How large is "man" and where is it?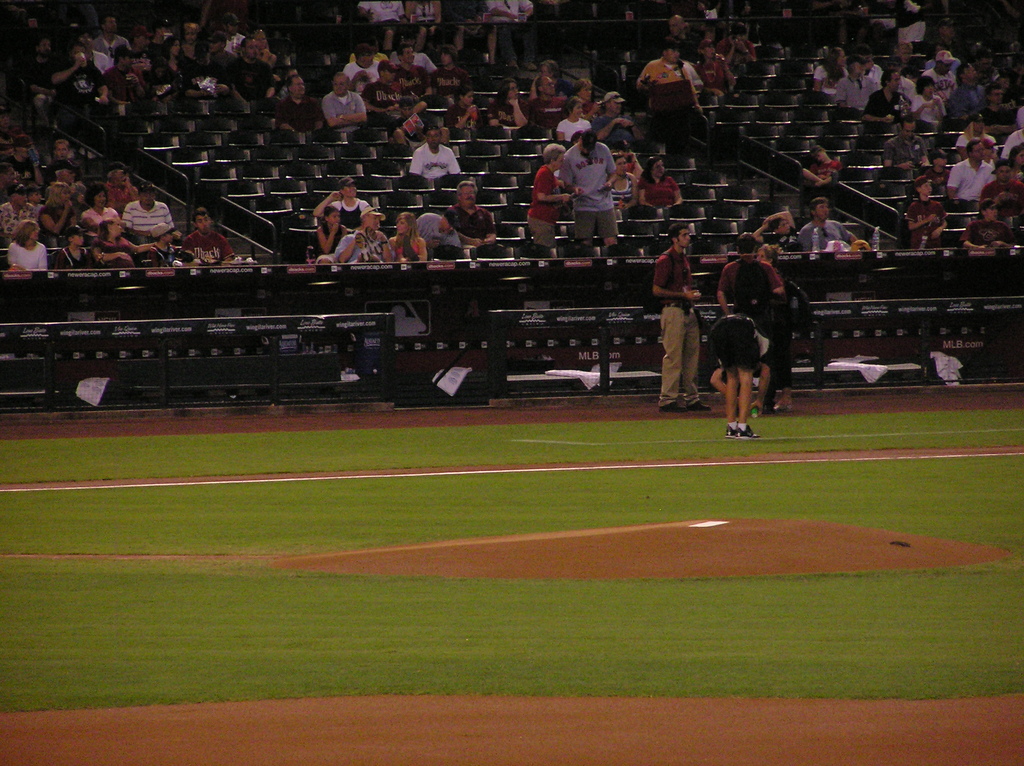
Bounding box: {"left": 911, "top": 79, "right": 950, "bottom": 131}.
